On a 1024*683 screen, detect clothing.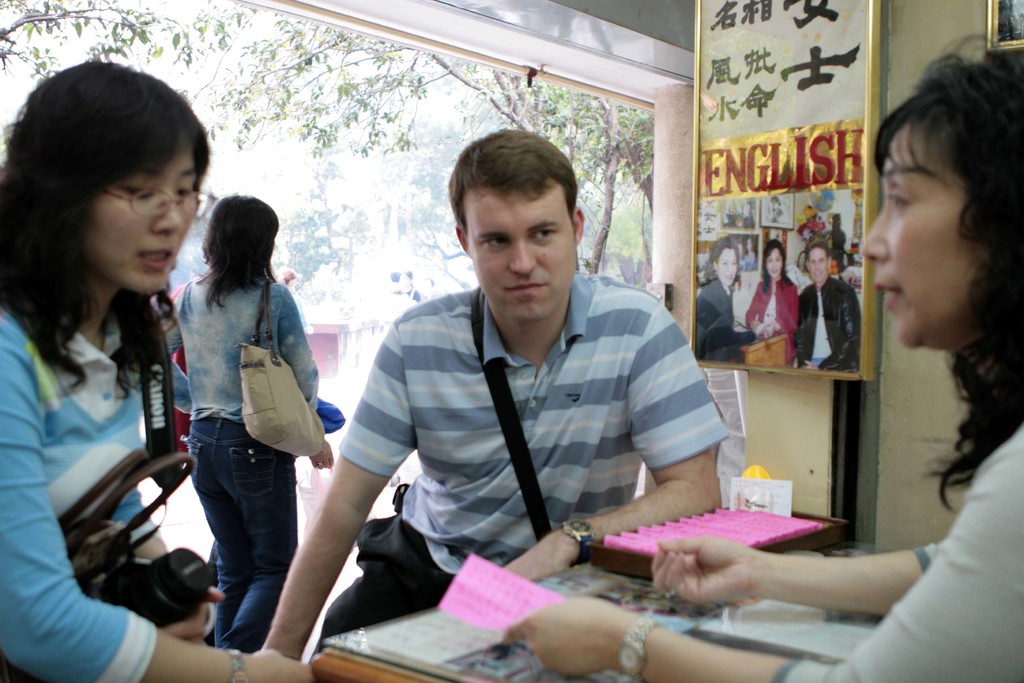
693,277,757,359.
